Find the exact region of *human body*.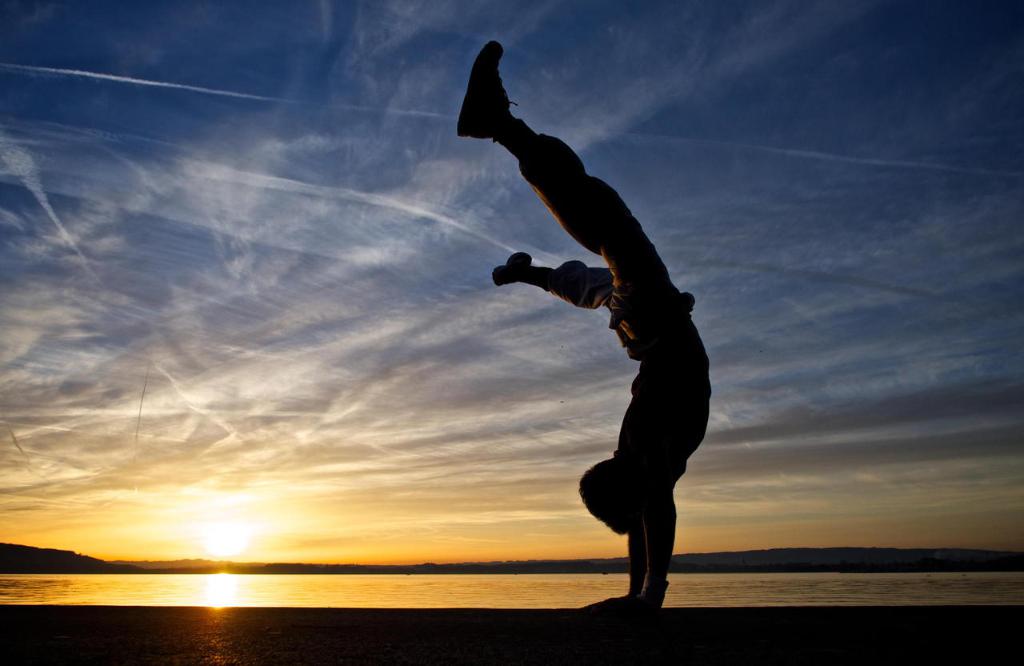
Exact region: left=500, top=69, right=701, bottom=612.
